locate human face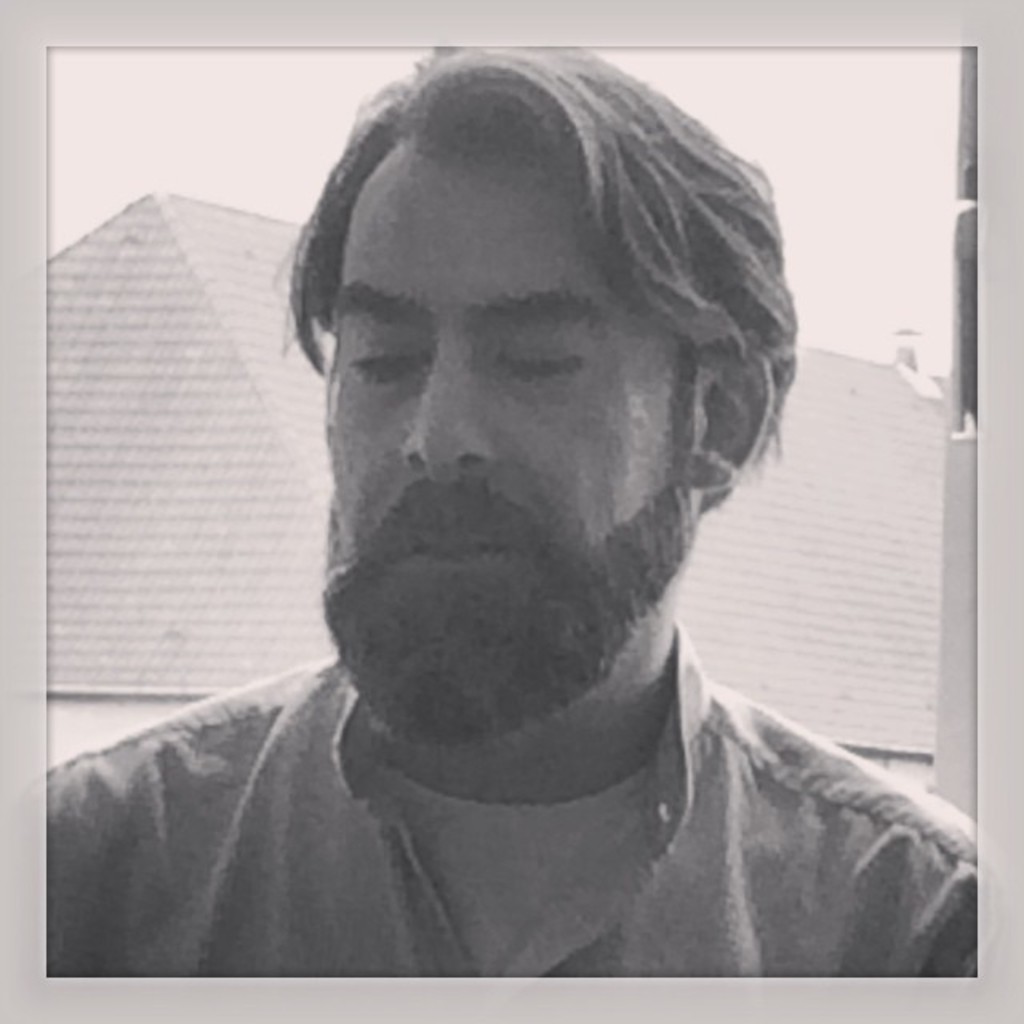
bbox(318, 136, 675, 582)
